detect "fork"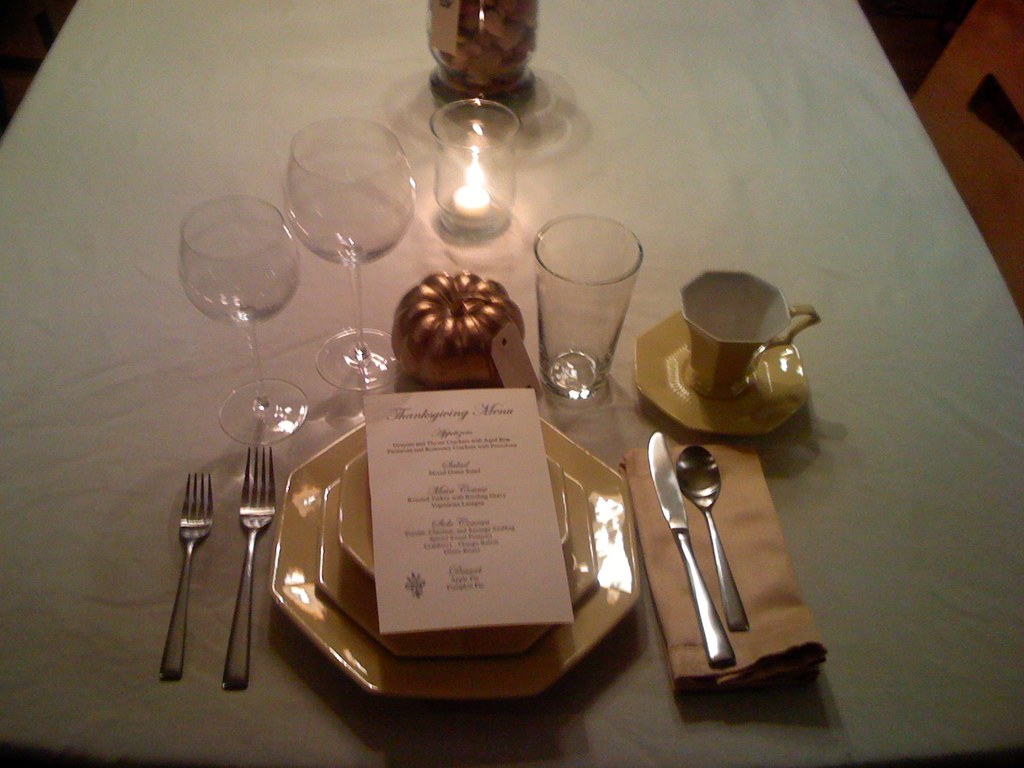
[x1=222, y1=445, x2=278, y2=692]
